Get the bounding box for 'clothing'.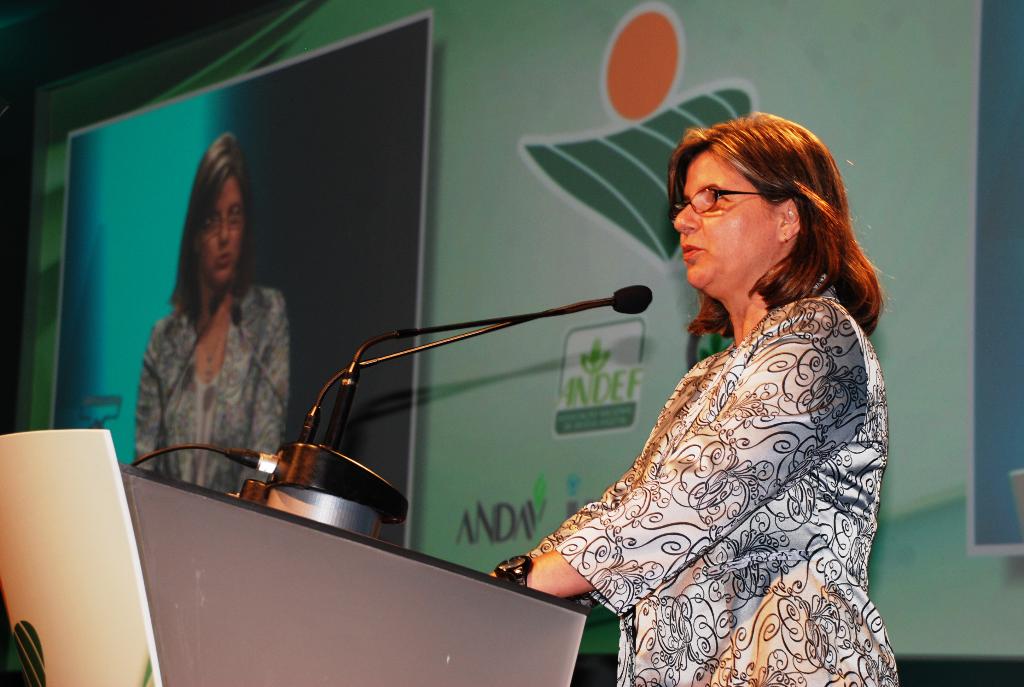
(x1=133, y1=284, x2=294, y2=499).
